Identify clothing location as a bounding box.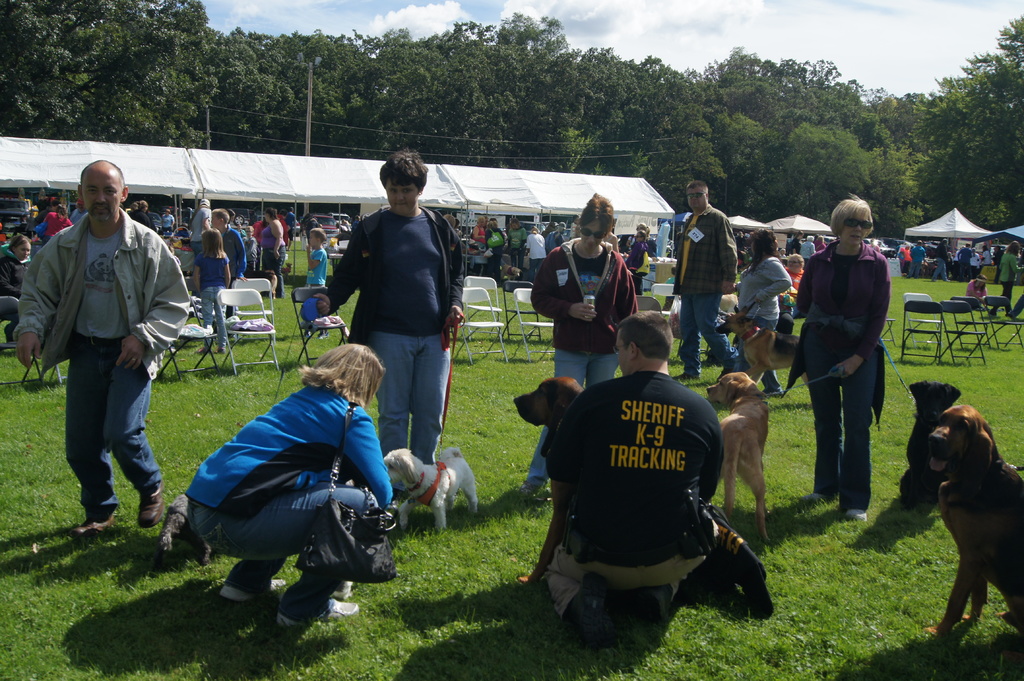
909,244,927,280.
